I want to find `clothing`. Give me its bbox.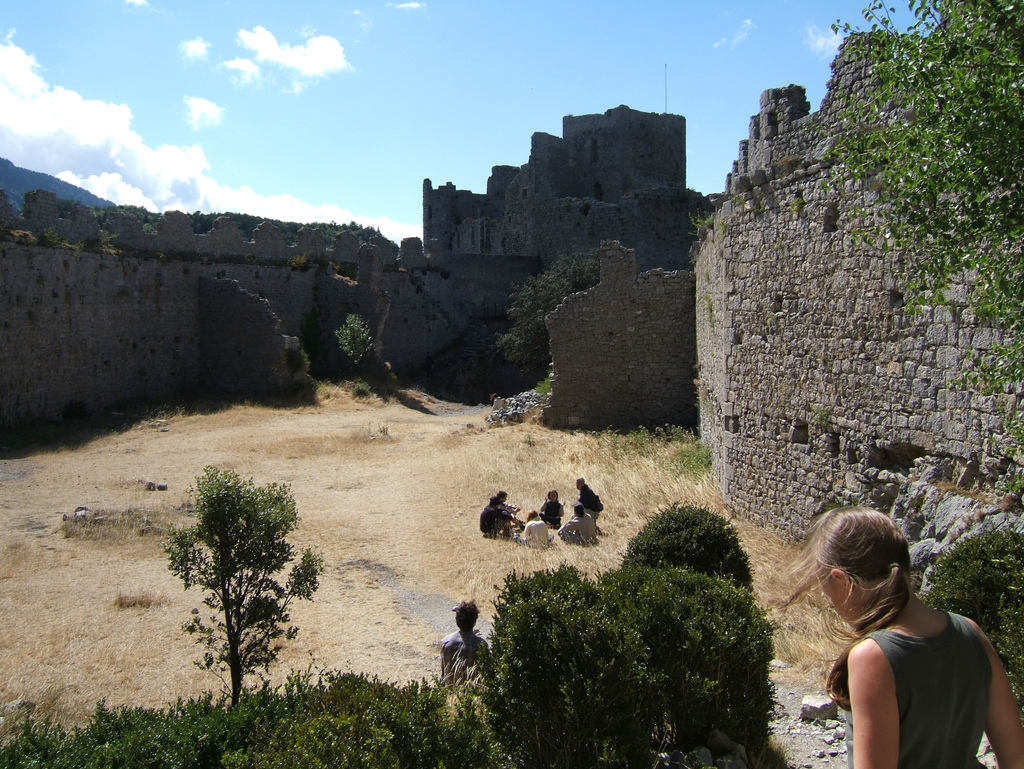
x1=482, y1=497, x2=526, y2=545.
